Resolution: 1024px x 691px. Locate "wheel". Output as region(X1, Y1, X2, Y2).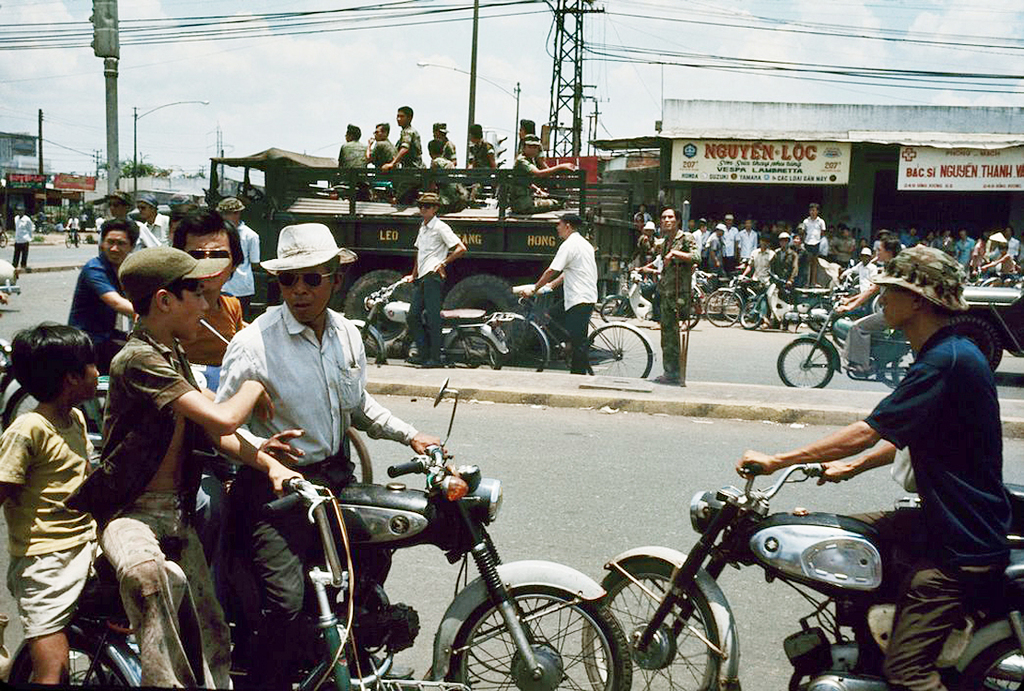
region(946, 314, 1004, 370).
